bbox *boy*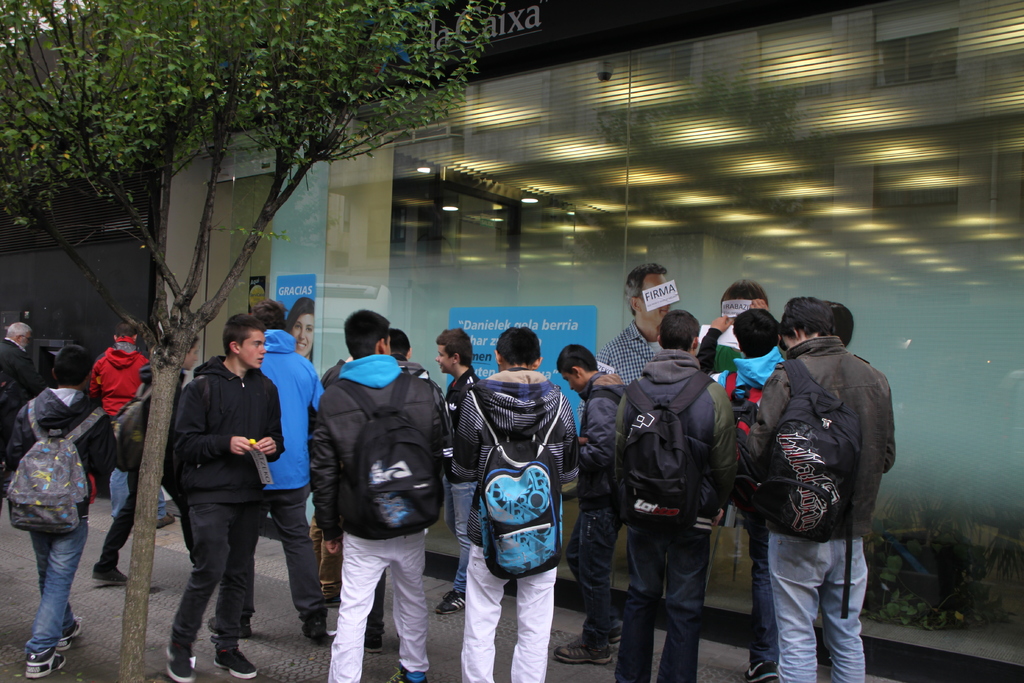
<box>433,333,596,668</box>
